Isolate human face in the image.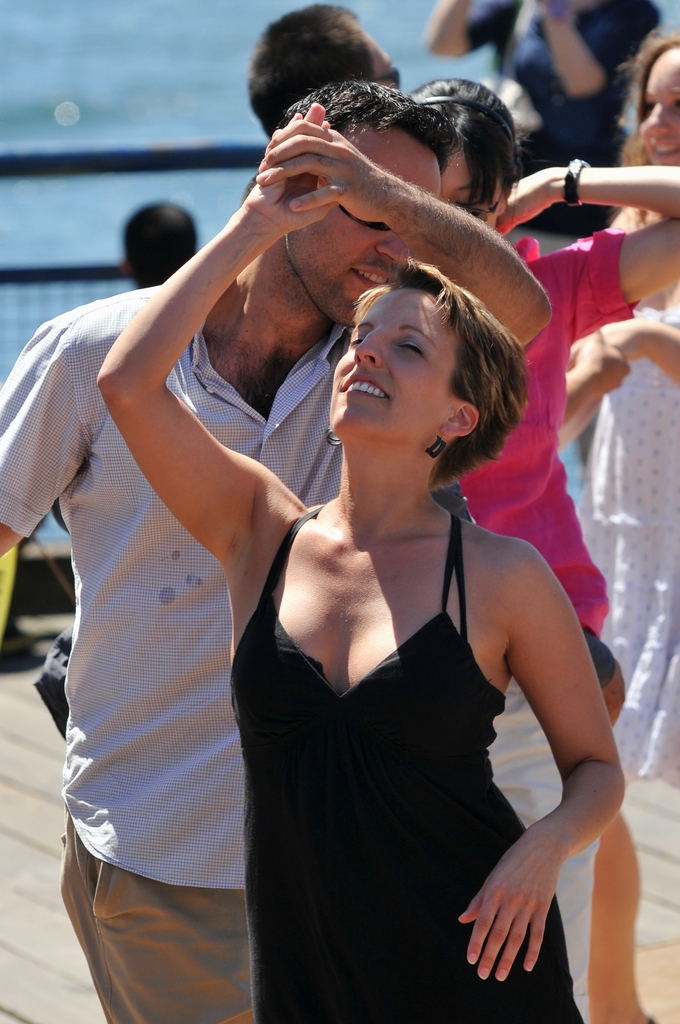
Isolated region: [630, 44, 679, 173].
